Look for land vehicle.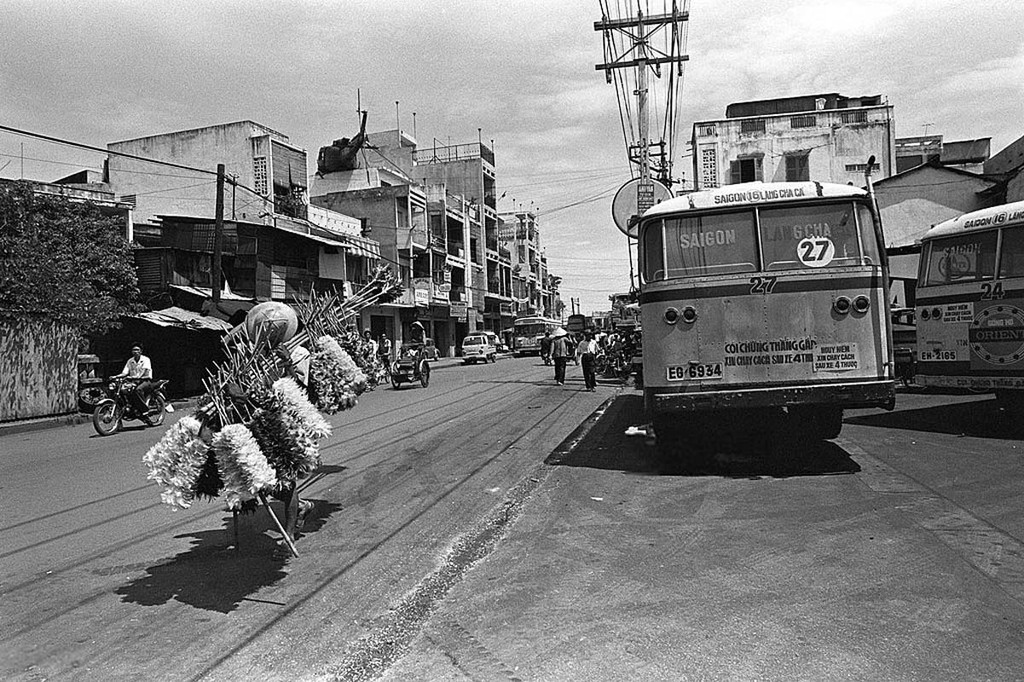
Found: box=[464, 338, 495, 363].
